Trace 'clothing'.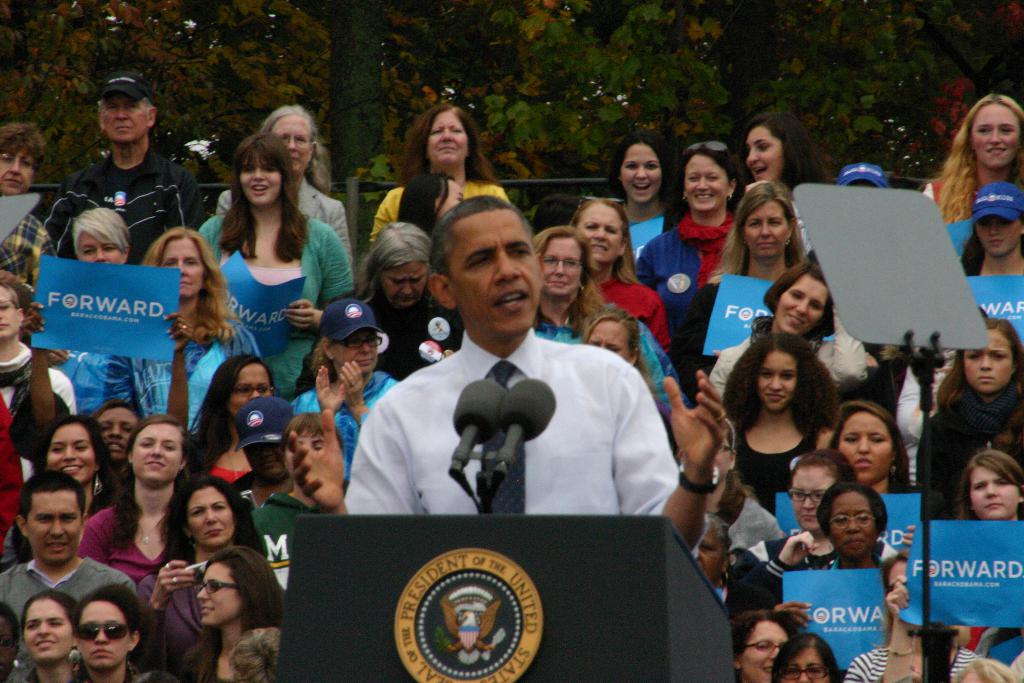
Traced to {"left": 342, "top": 274, "right": 676, "bottom": 551}.
